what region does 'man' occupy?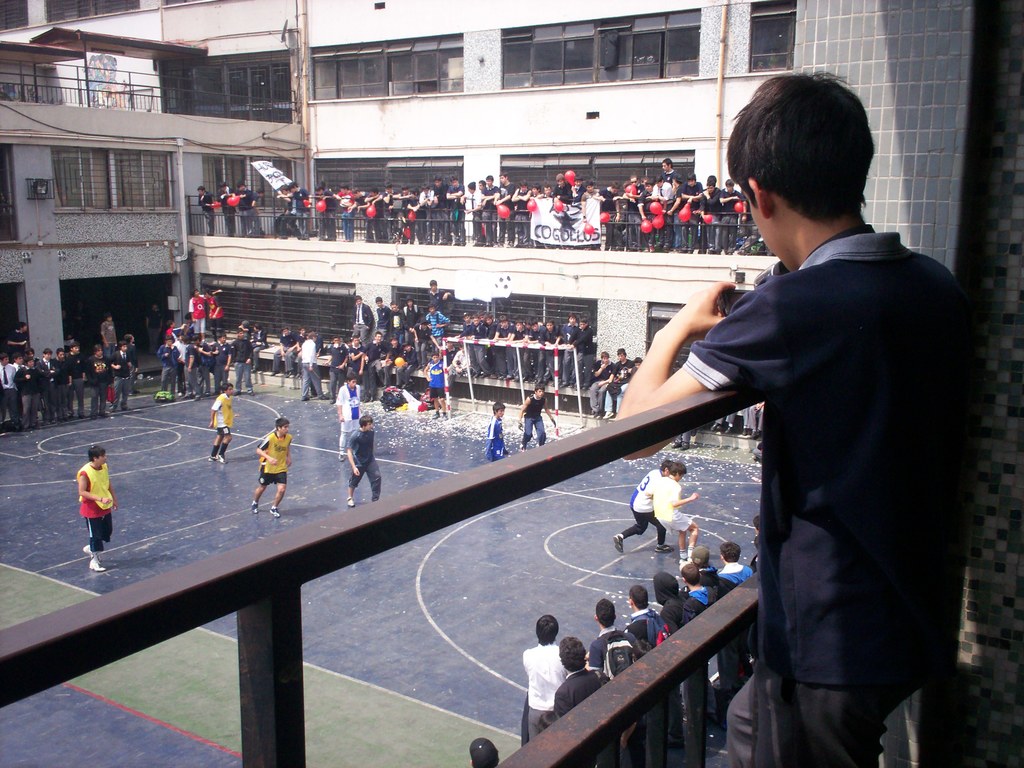
(436, 172, 448, 244).
